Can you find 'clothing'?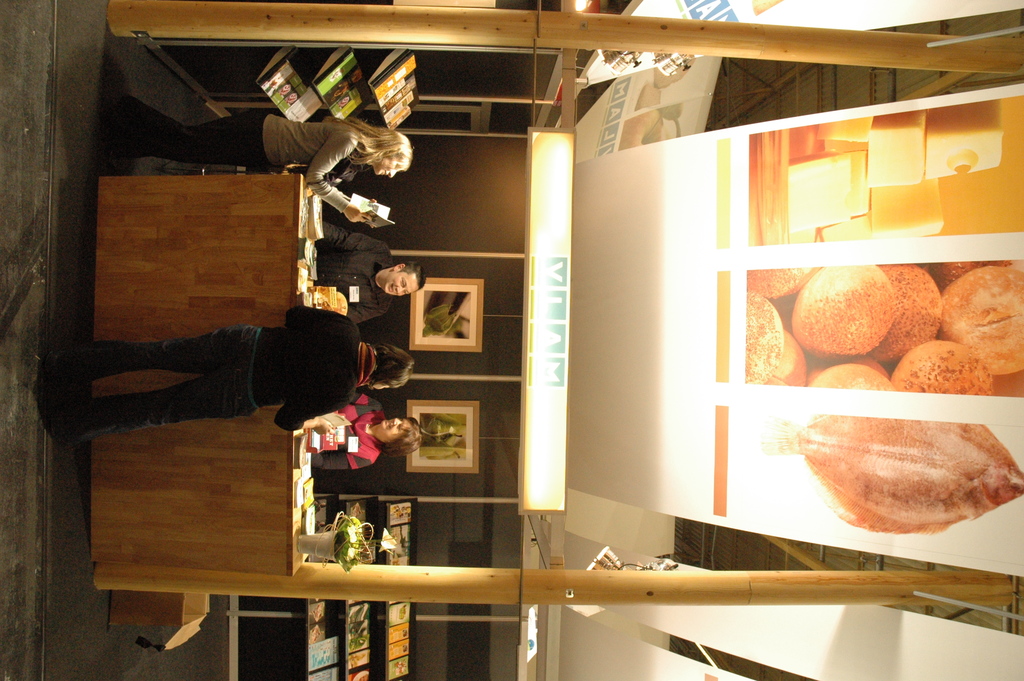
Yes, bounding box: [x1=86, y1=295, x2=373, y2=447].
